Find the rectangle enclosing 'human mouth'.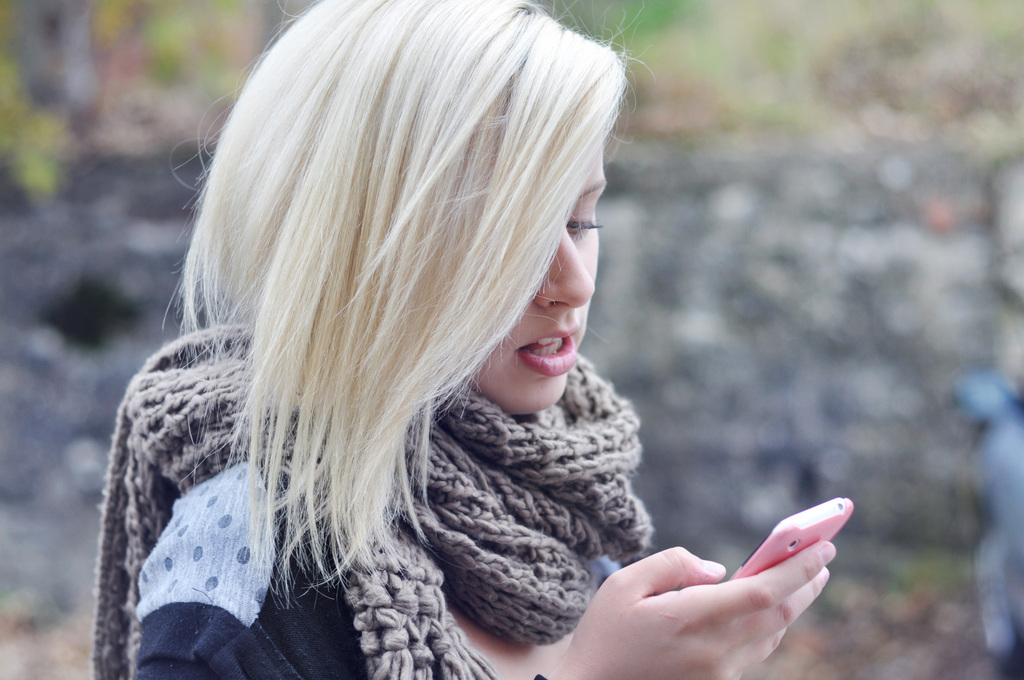
[492,317,588,391].
